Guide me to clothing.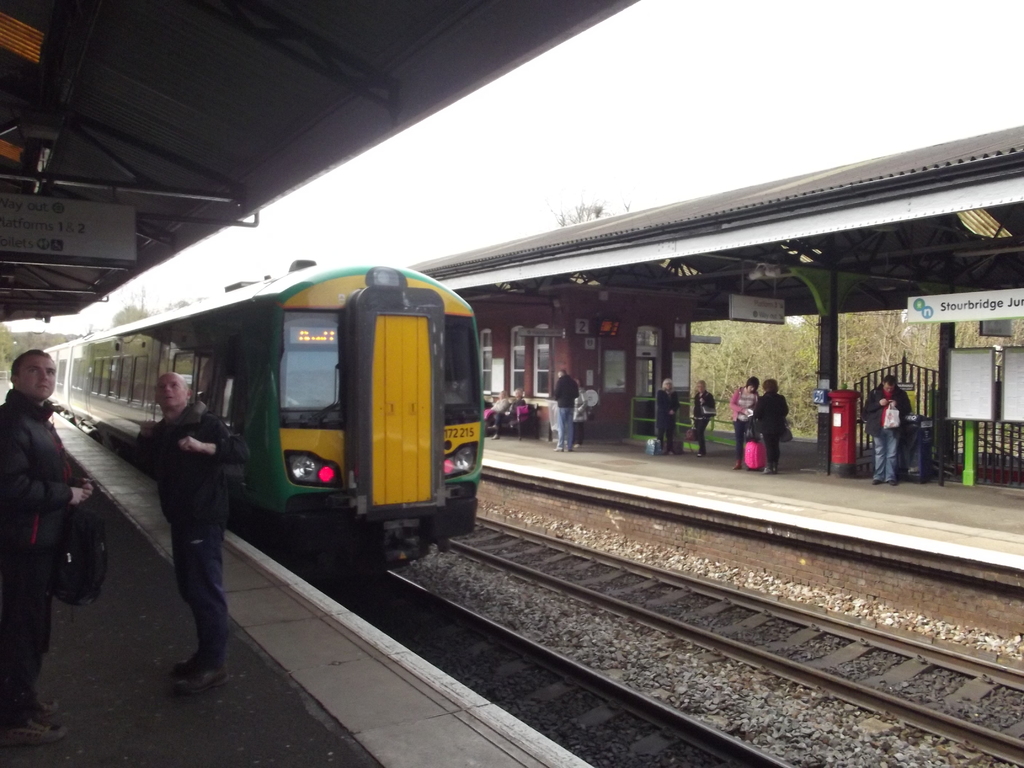
Guidance: (692, 387, 715, 454).
